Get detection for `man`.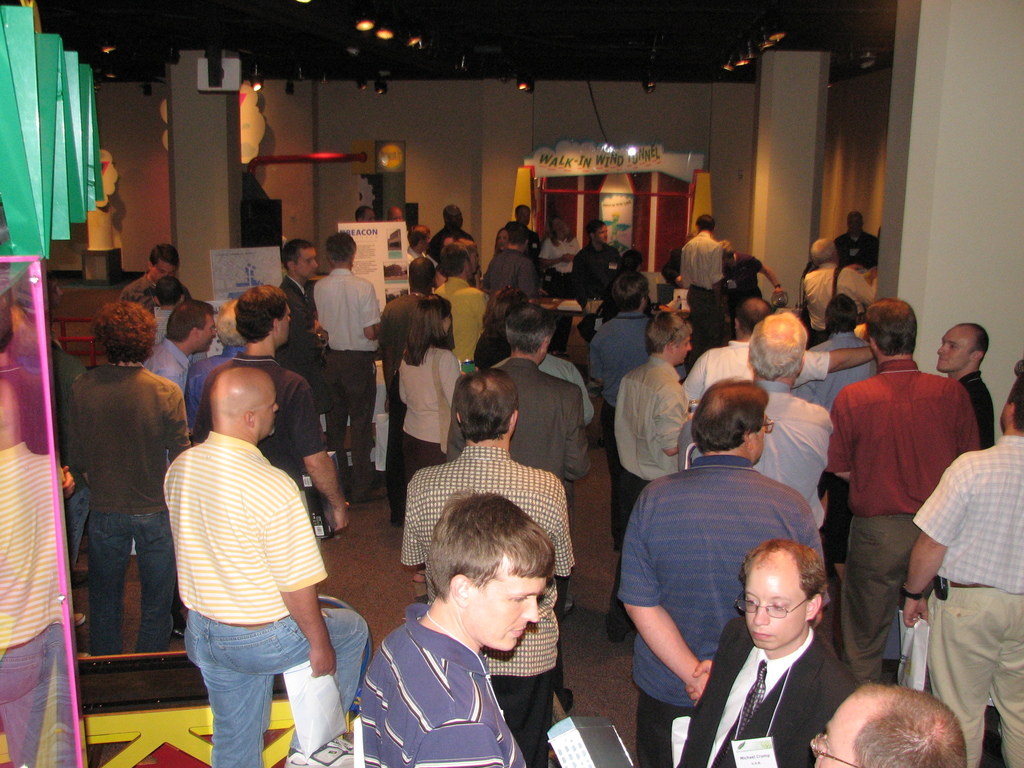
Detection: rect(611, 311, 693, 639).
